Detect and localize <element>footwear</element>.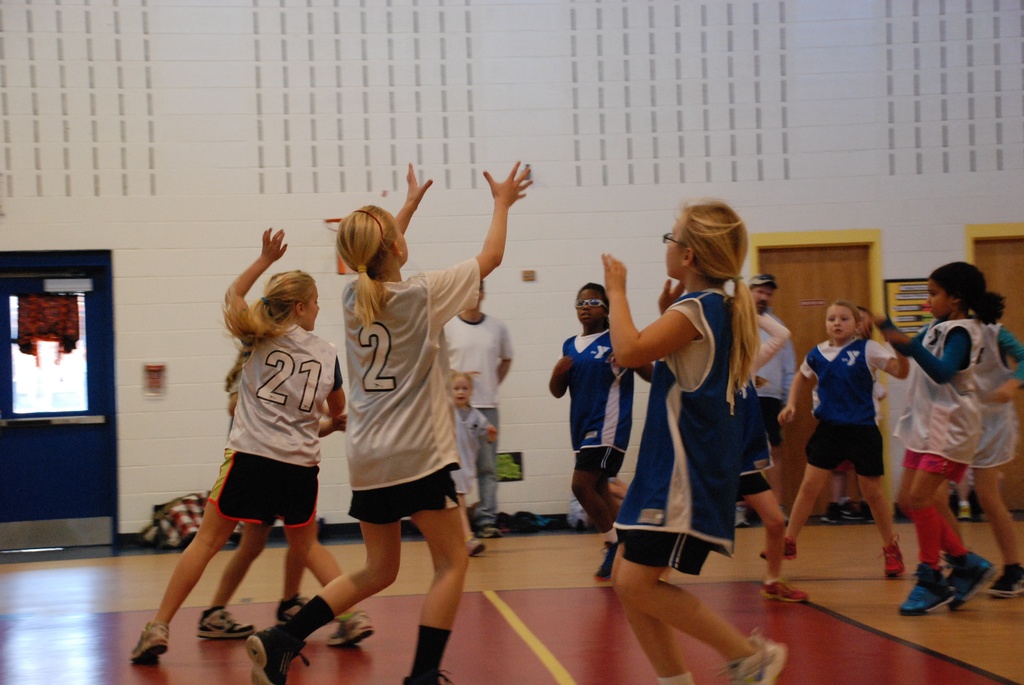
Localized at l=246, t=620, r=308, b=684.
